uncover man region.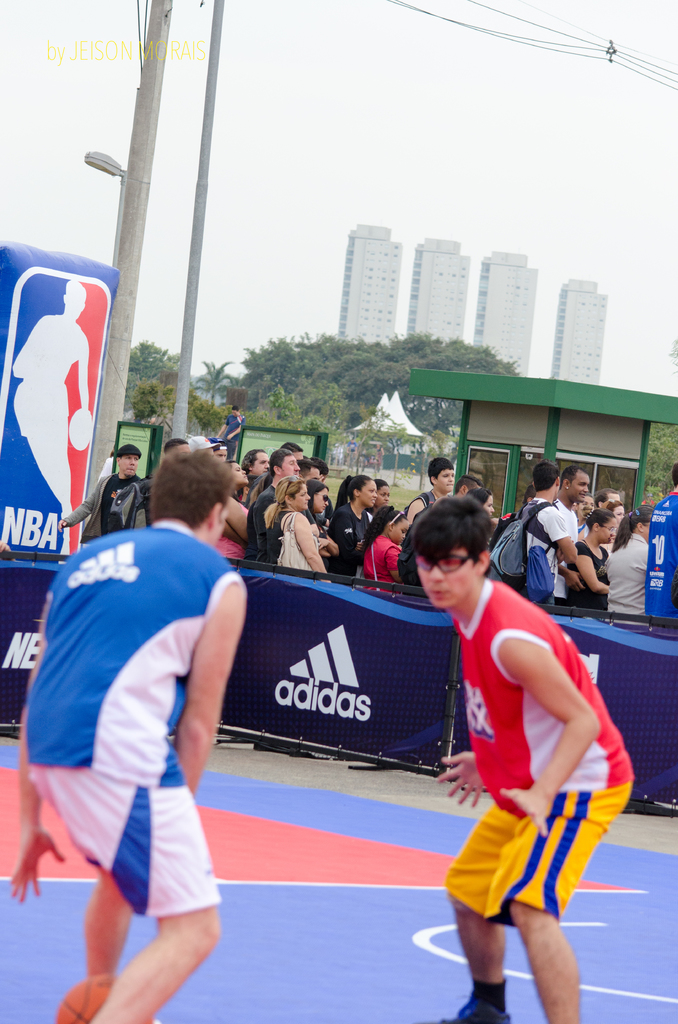
Uncovered: (left=636, top=469, right=677, bottom=630).
